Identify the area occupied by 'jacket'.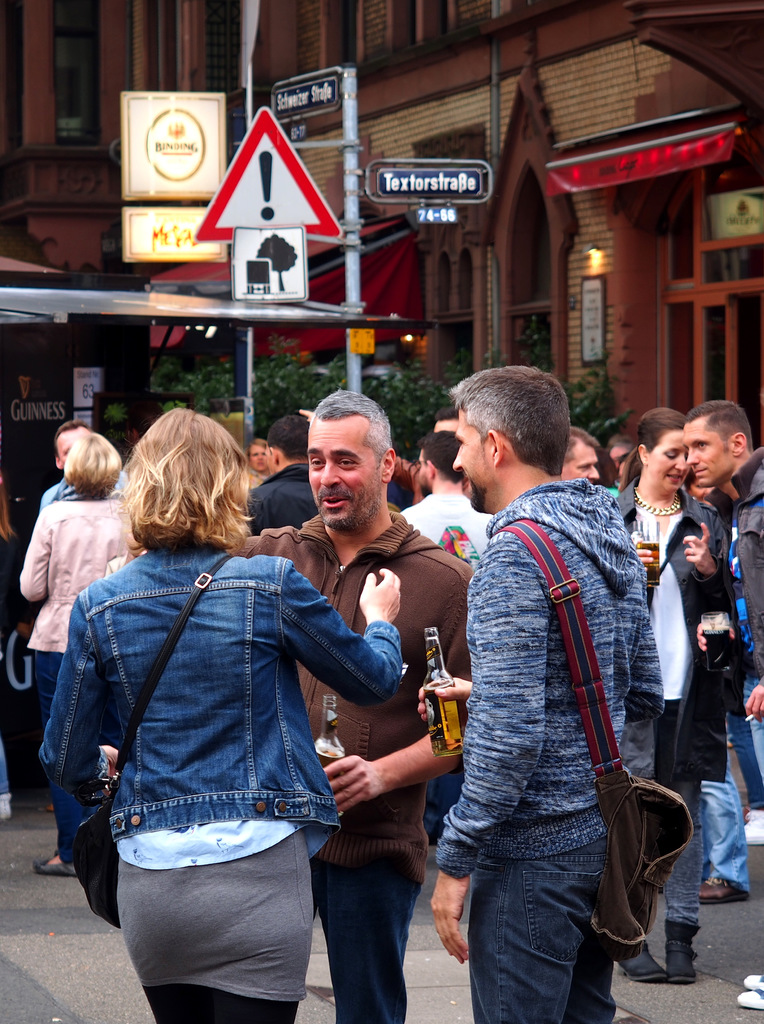
Area: bbox=(459, 461, 679, 877).
